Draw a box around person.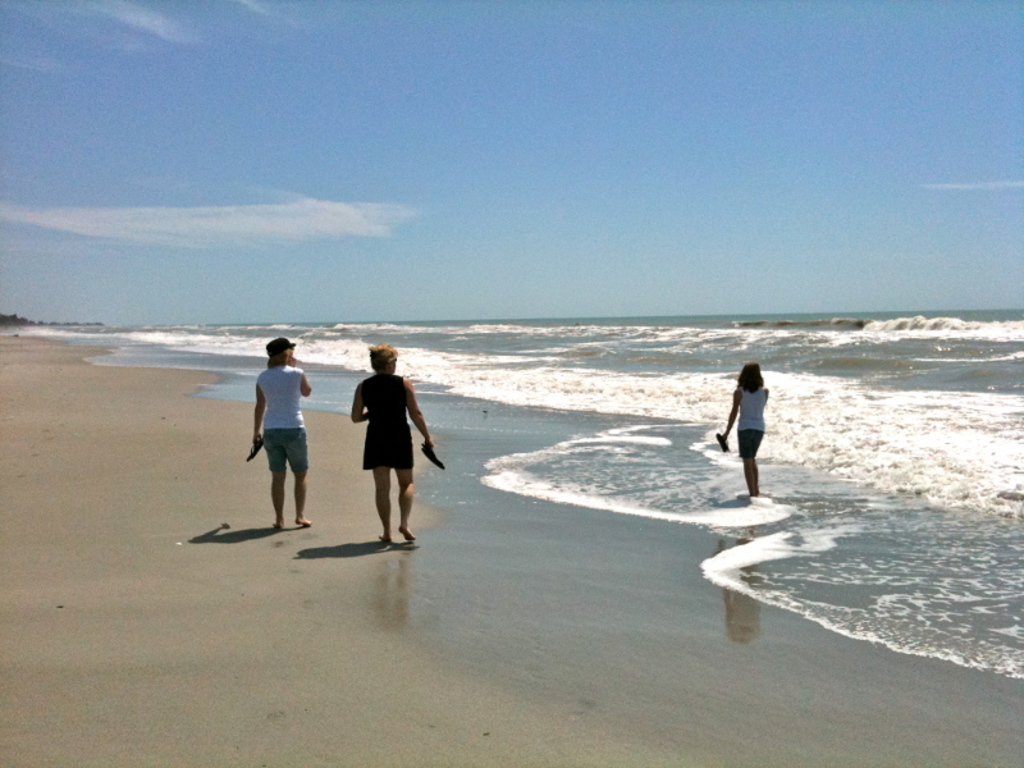
{"left": 346, "top": 340, "right": 424, "bottom": 557}.
